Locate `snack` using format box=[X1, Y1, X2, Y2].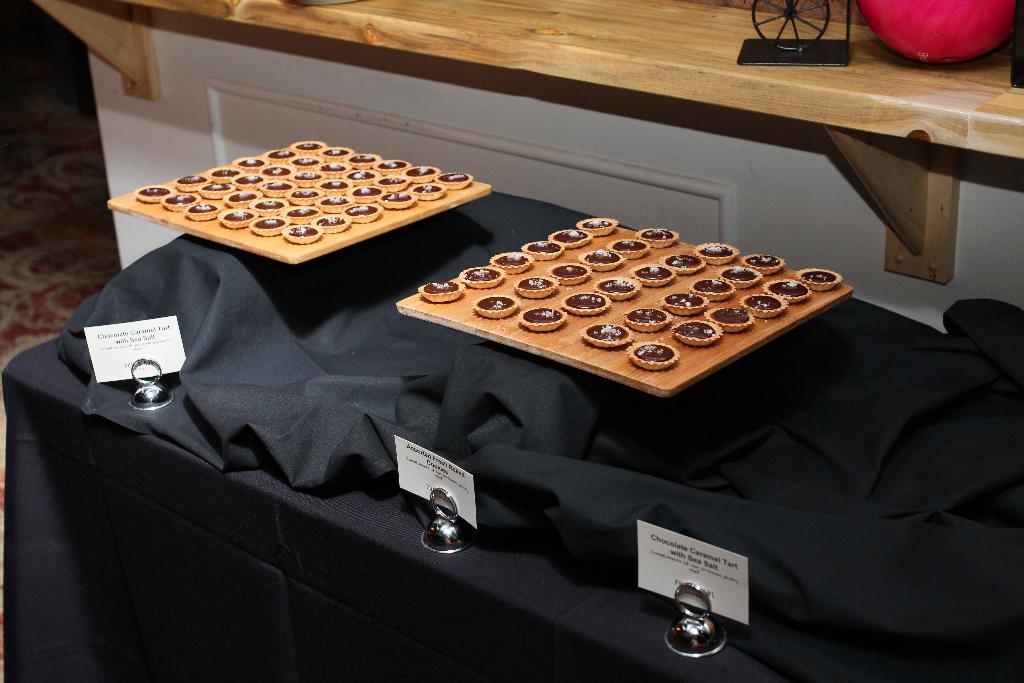
box=[414, 207, 840, 371].
